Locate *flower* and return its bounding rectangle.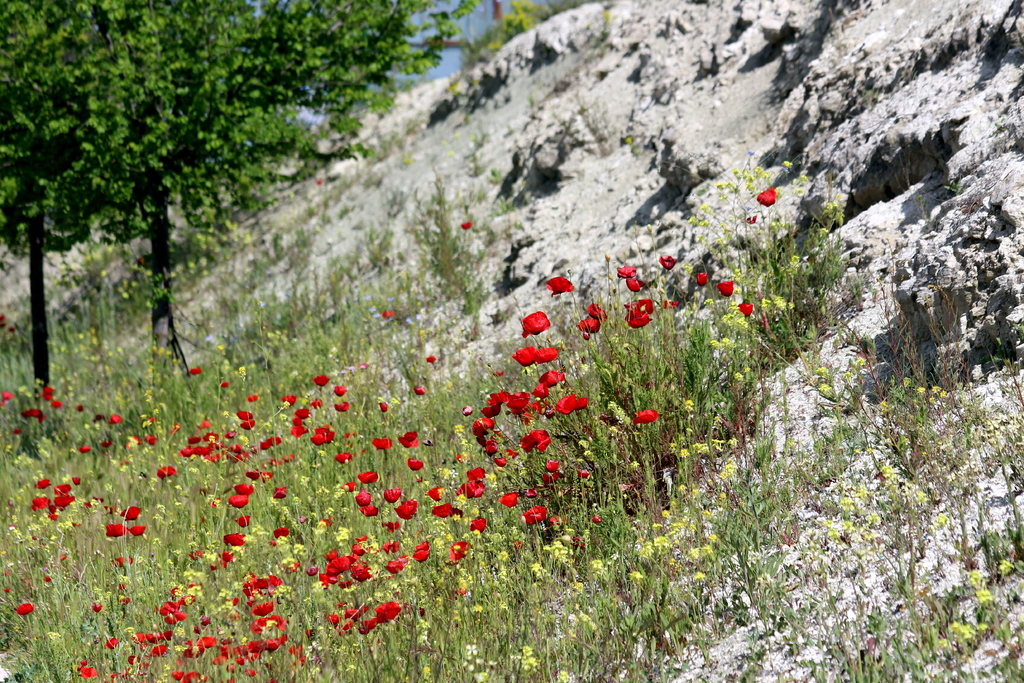
[x1=618, y1=266, x2=635, y2=280].
